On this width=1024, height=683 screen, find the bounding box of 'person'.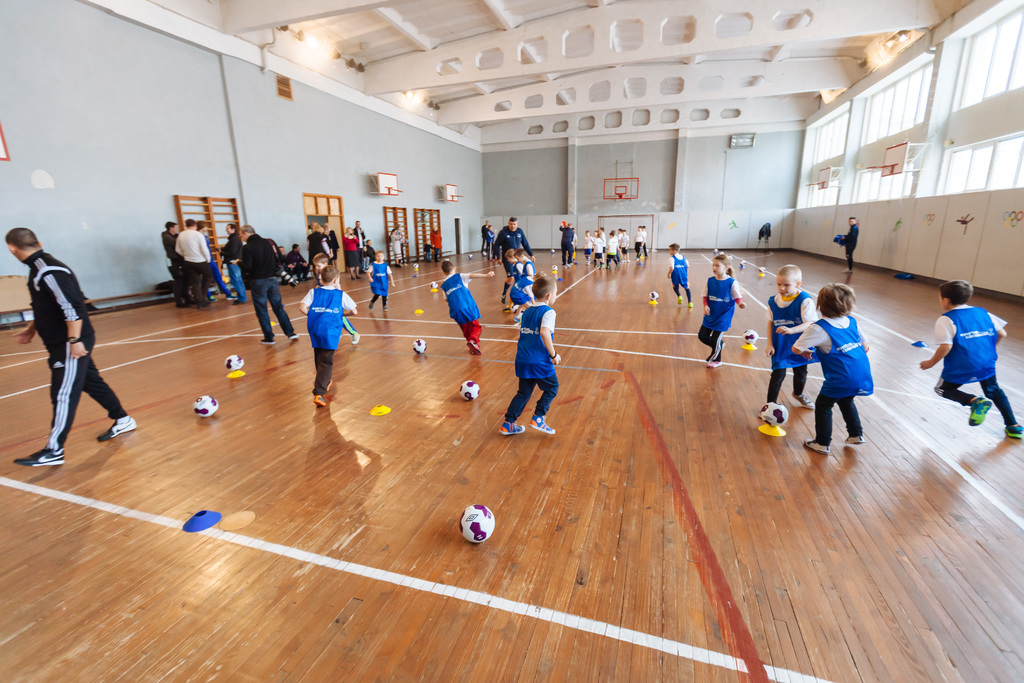
Bounding box: l=513, t=249, r=539, b=318.
